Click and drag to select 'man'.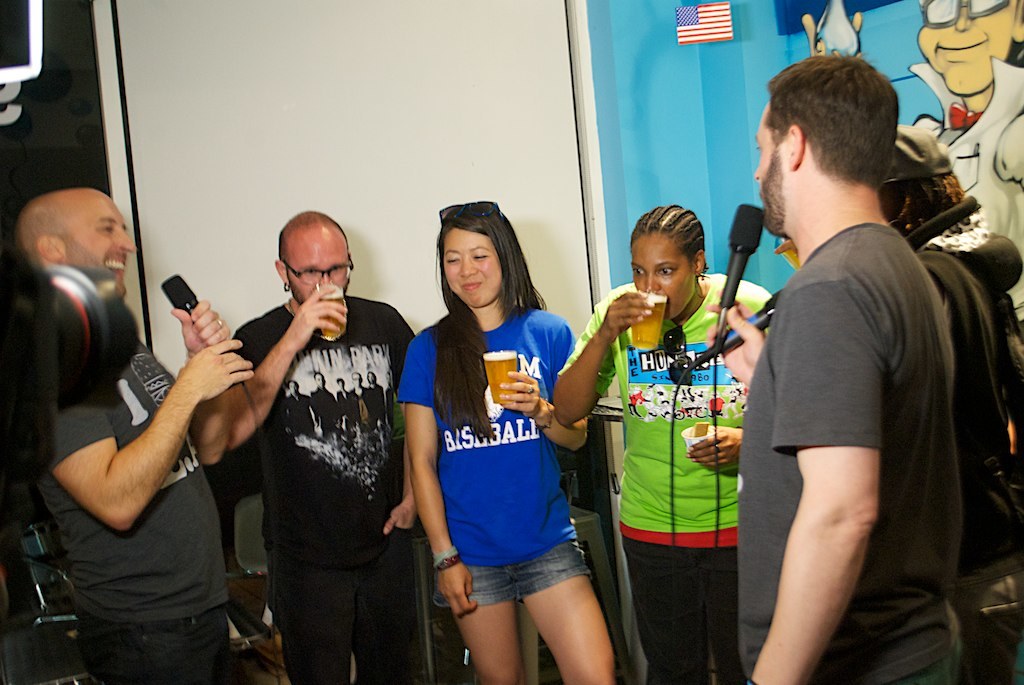
Selection: BBox(193, 192, 461, 684).
